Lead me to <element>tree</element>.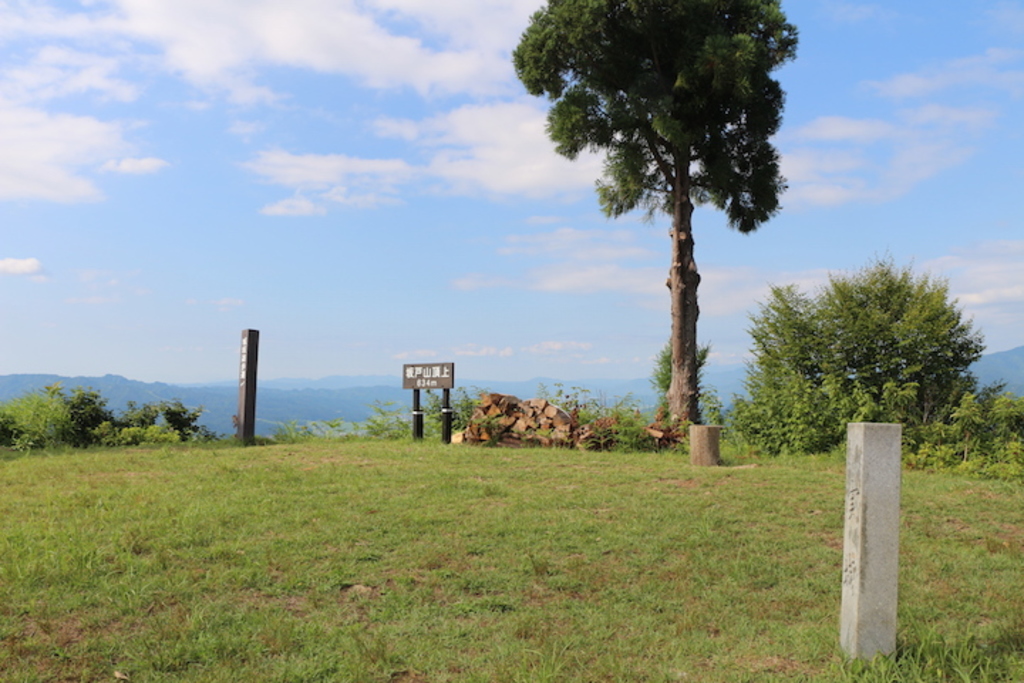
Lead to detection(0, 383, 212, 455).
